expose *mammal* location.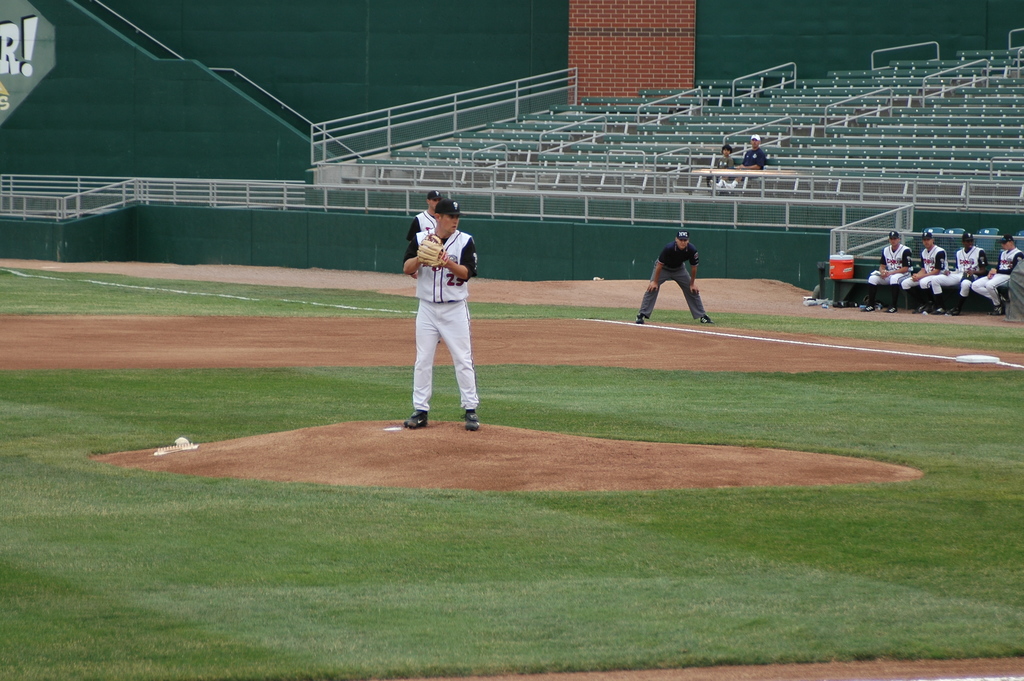
Exposed at [929,233,979,313].
